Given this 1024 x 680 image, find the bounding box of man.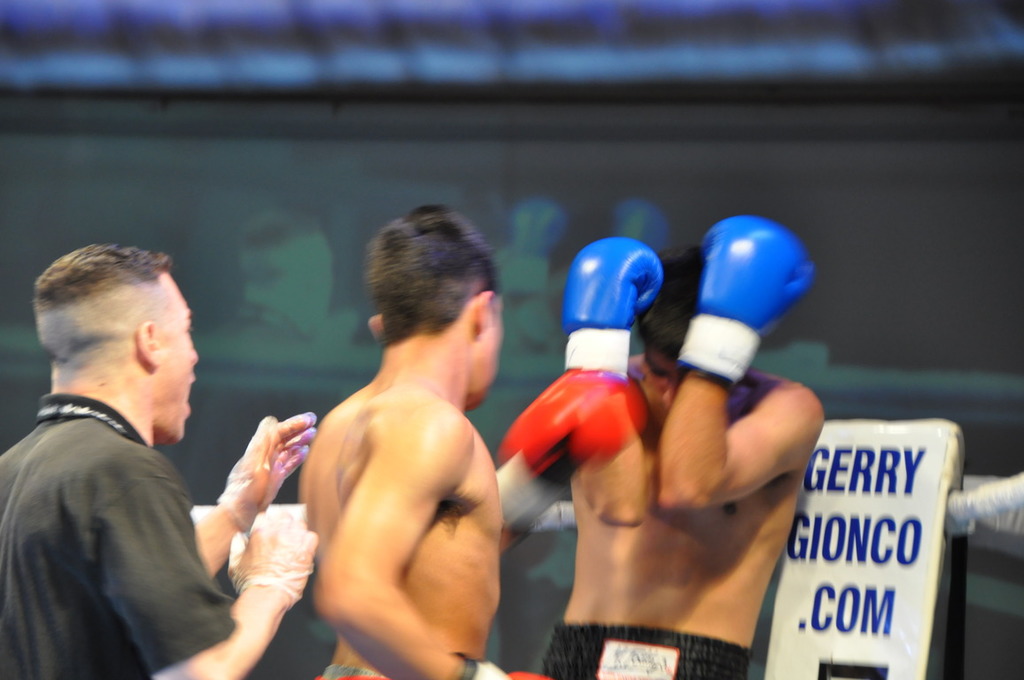
x1=547, y1=212, x2=830, y2=679.
